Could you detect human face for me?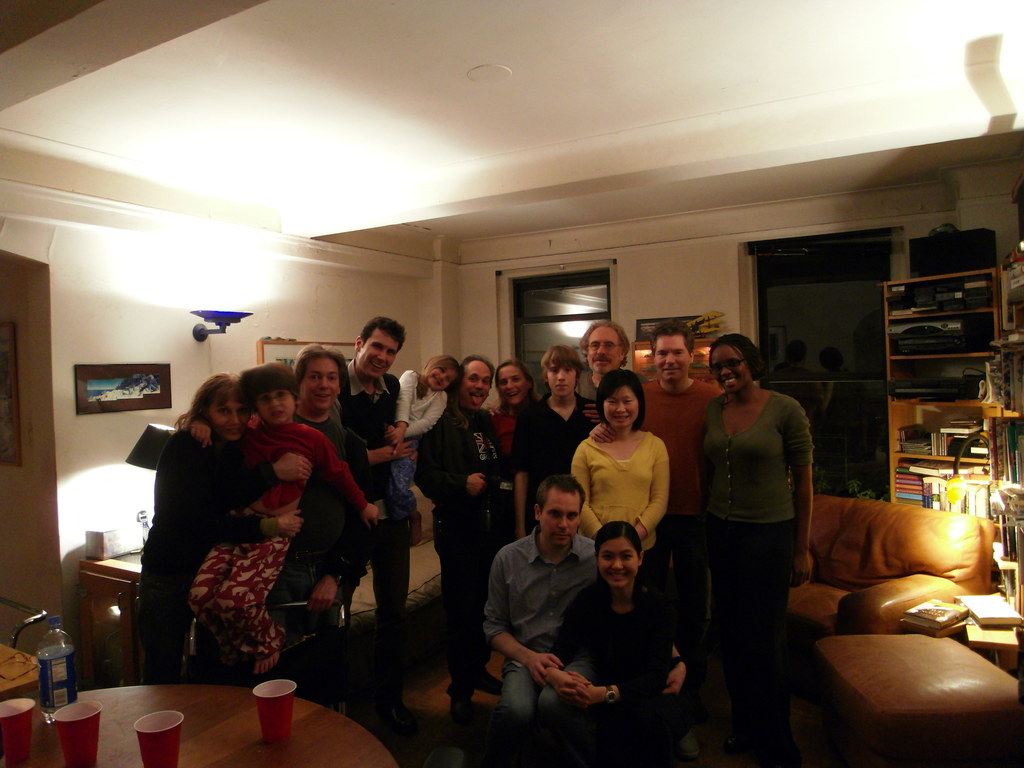
Detection result: <box>596,532,644,591</box>.
